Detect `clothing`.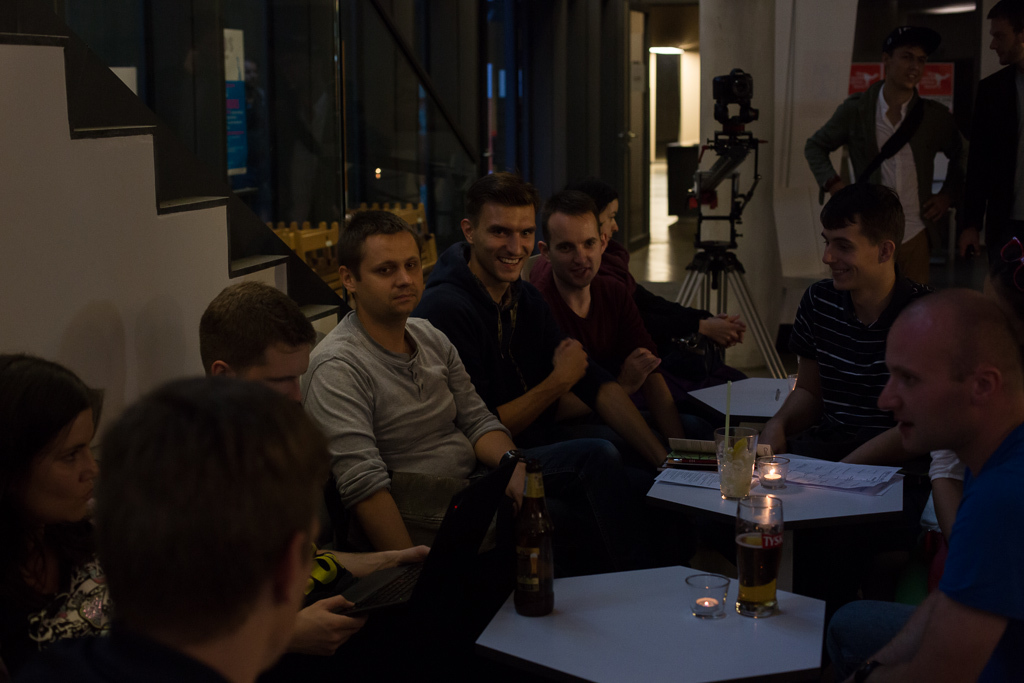
Detected at left=826, top=419, right=1023, bottom=682.
